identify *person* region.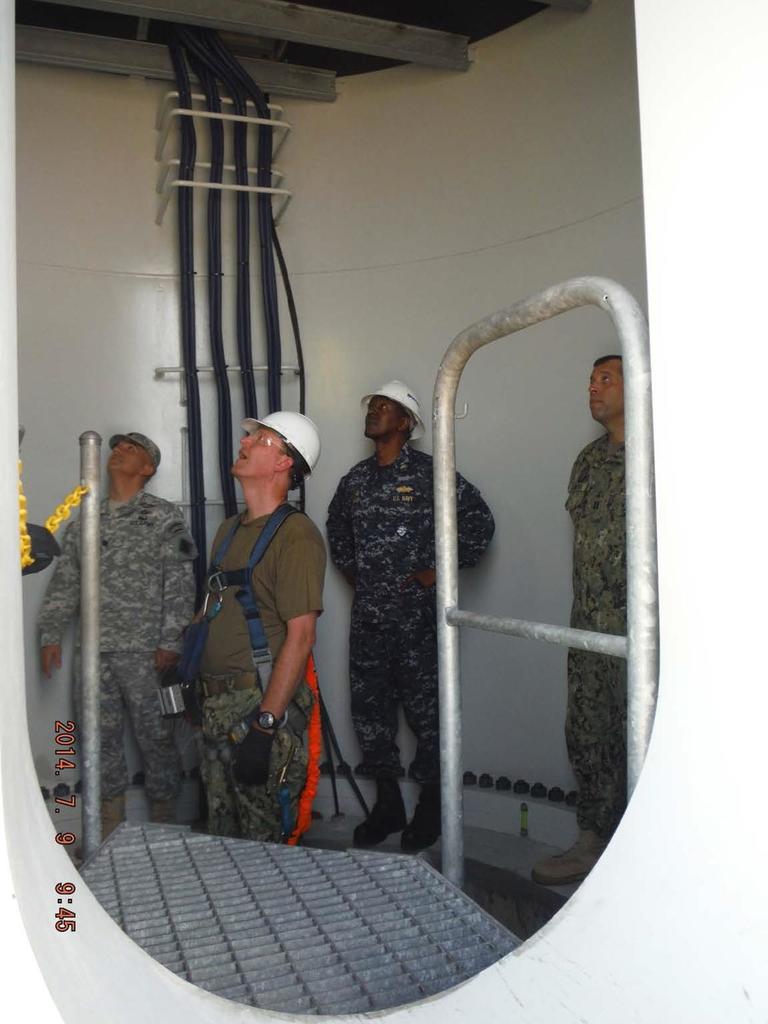
Region: (531, 355, 629, 887).
